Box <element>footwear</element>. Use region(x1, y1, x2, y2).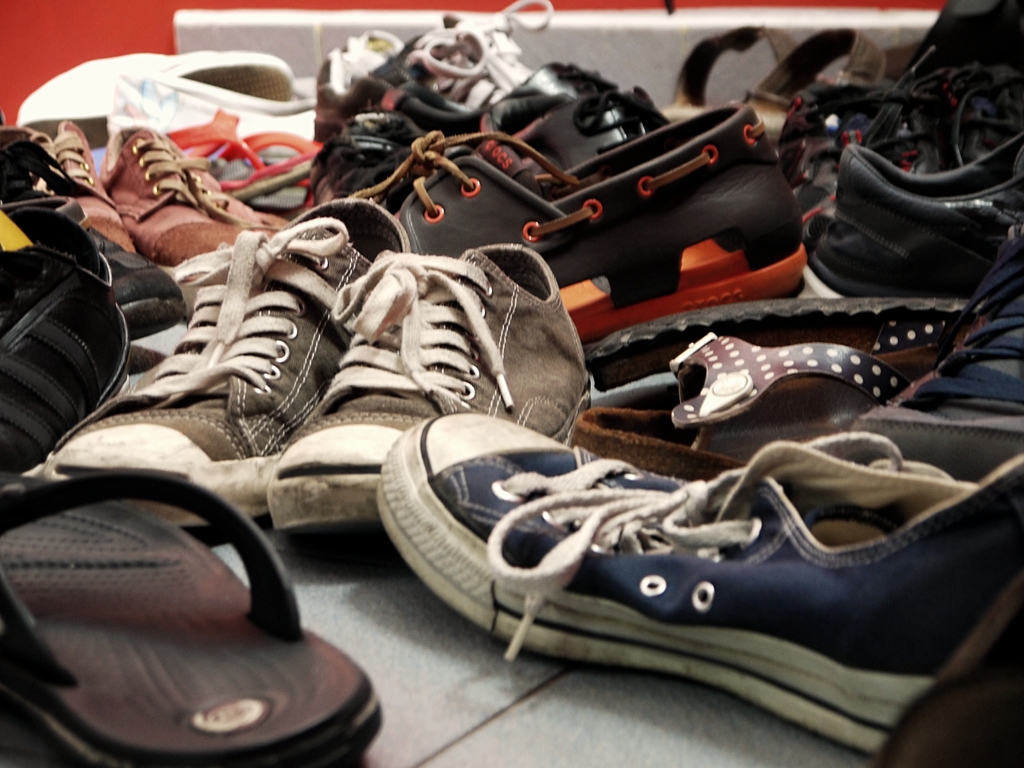
region(646, 25, 918, 116).
